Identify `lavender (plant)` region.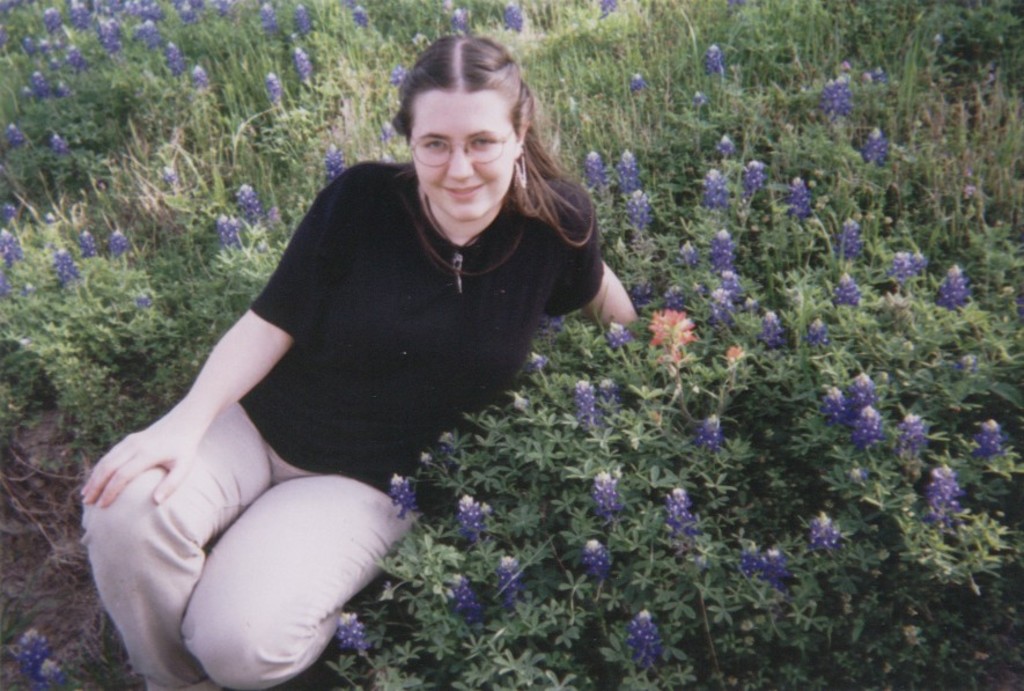
Region: box(892, 409, 924, 450).
